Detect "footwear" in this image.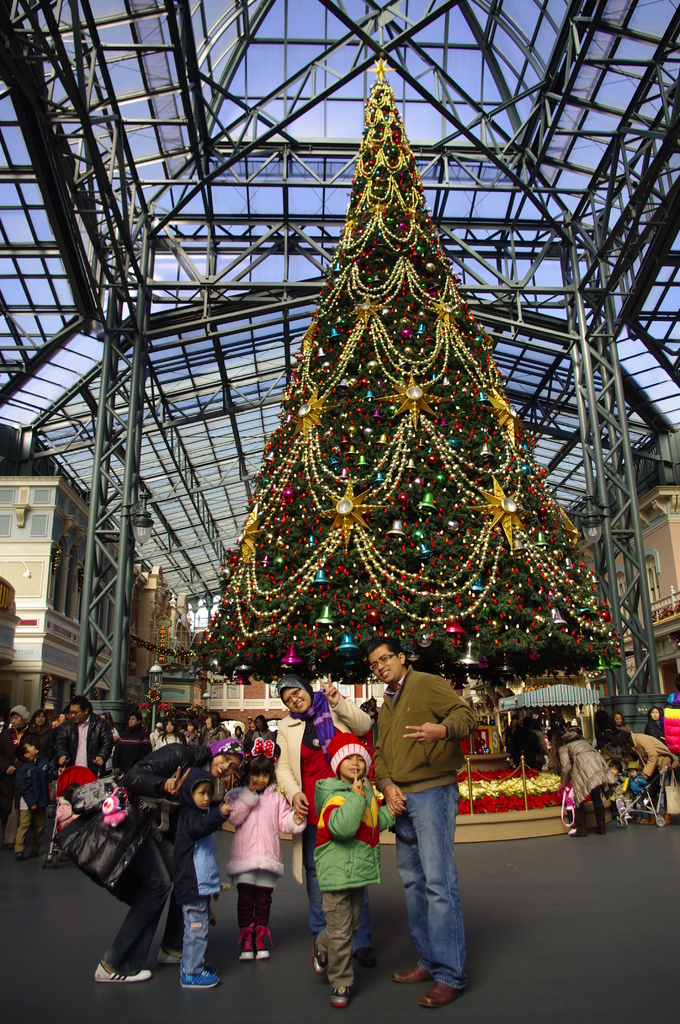
Detection: rect(95, 961, 153, 979).
